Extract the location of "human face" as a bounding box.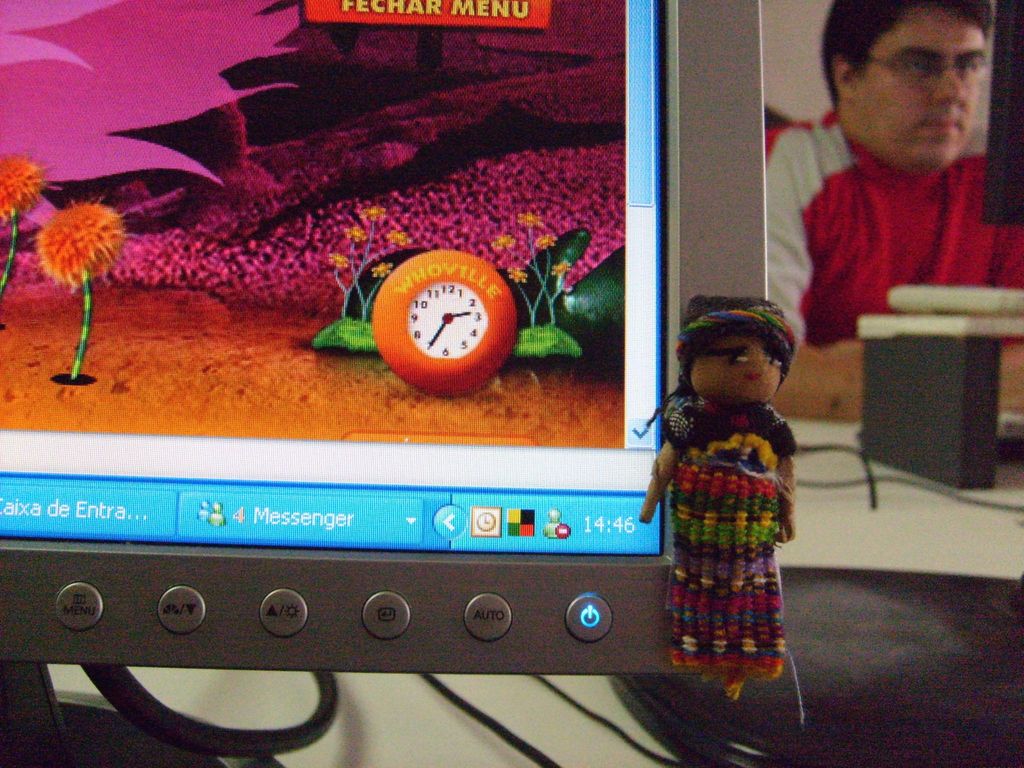
box=[692, 333, 782, 404].
